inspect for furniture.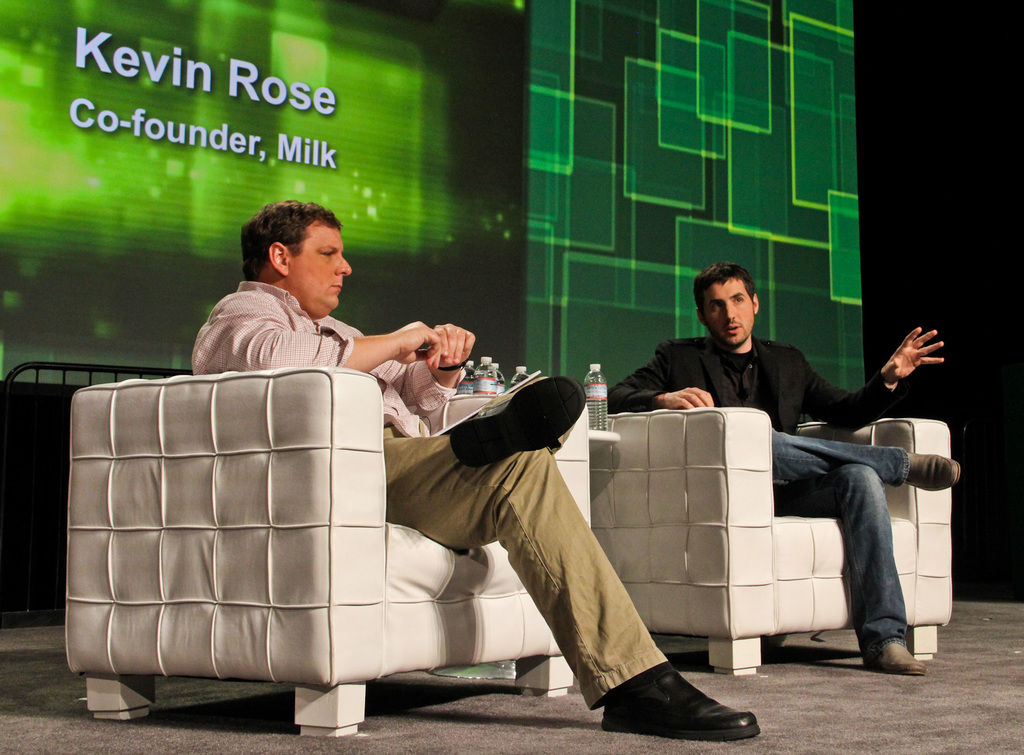
Inspection: (589,429,623,443).
